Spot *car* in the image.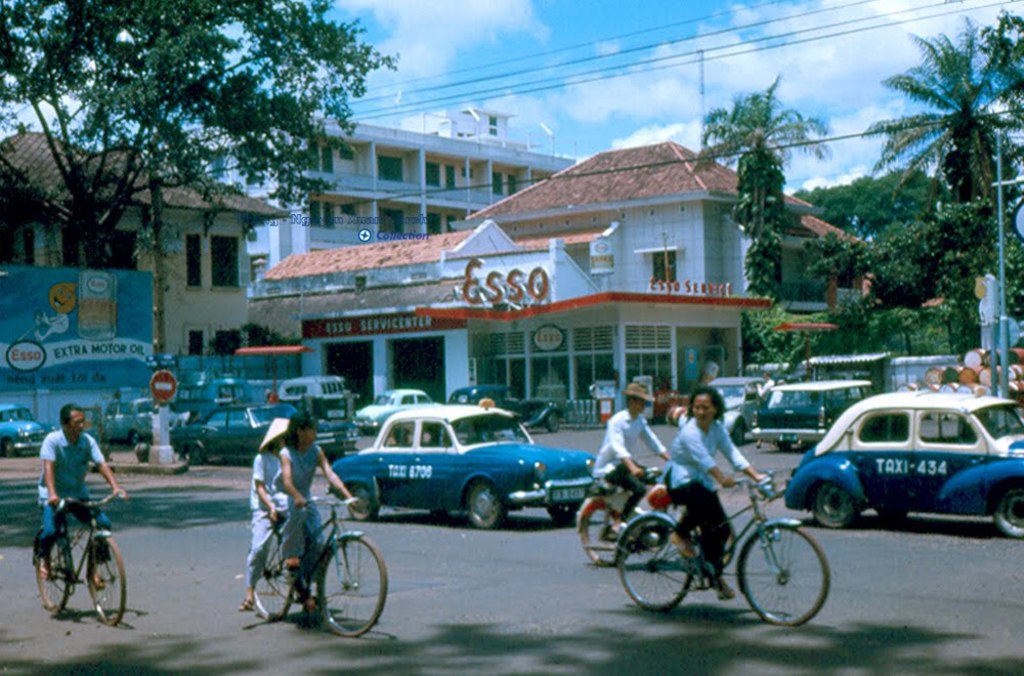
*car* found at x1=171 y1=404 x2=349 y2=466.
